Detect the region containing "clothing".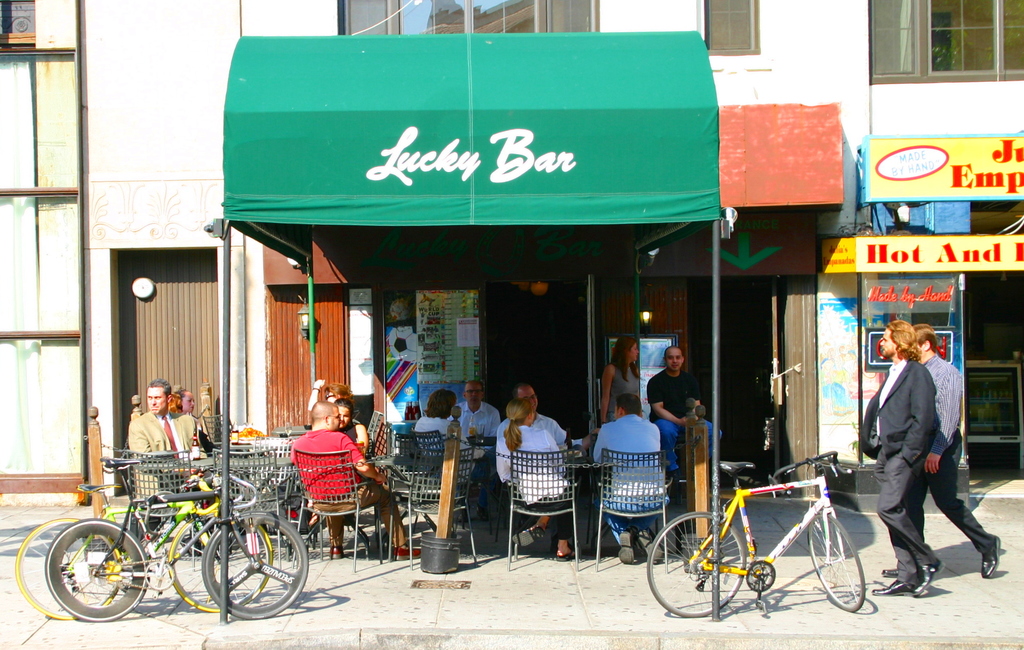
l=503, t=409, r=568, b=445.
